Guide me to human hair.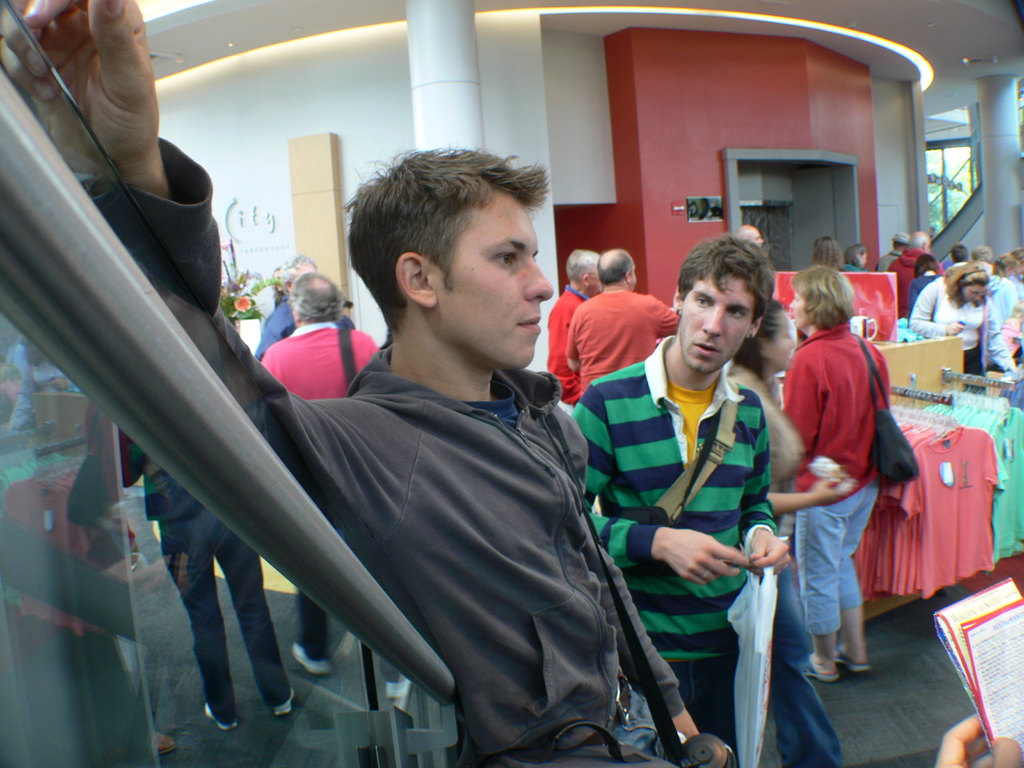
Guidance: 597:252:632:286.
